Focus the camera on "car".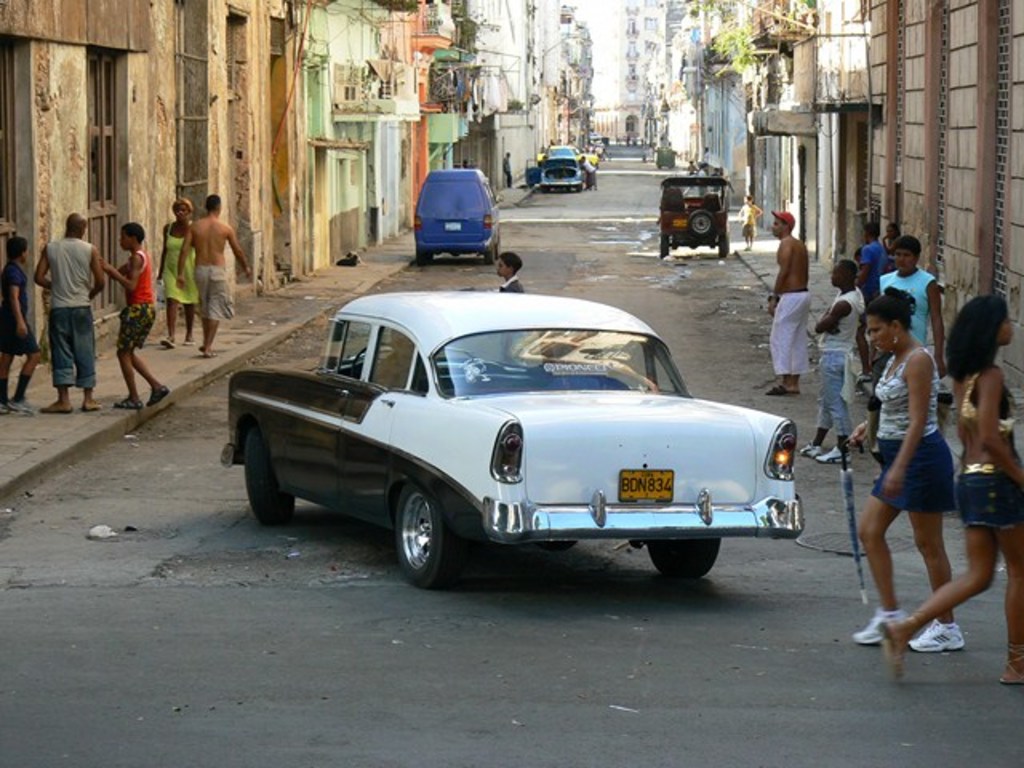
Focus region: {"x1": 656, "y1": 178, "x2": 734, "y2": 256}.
